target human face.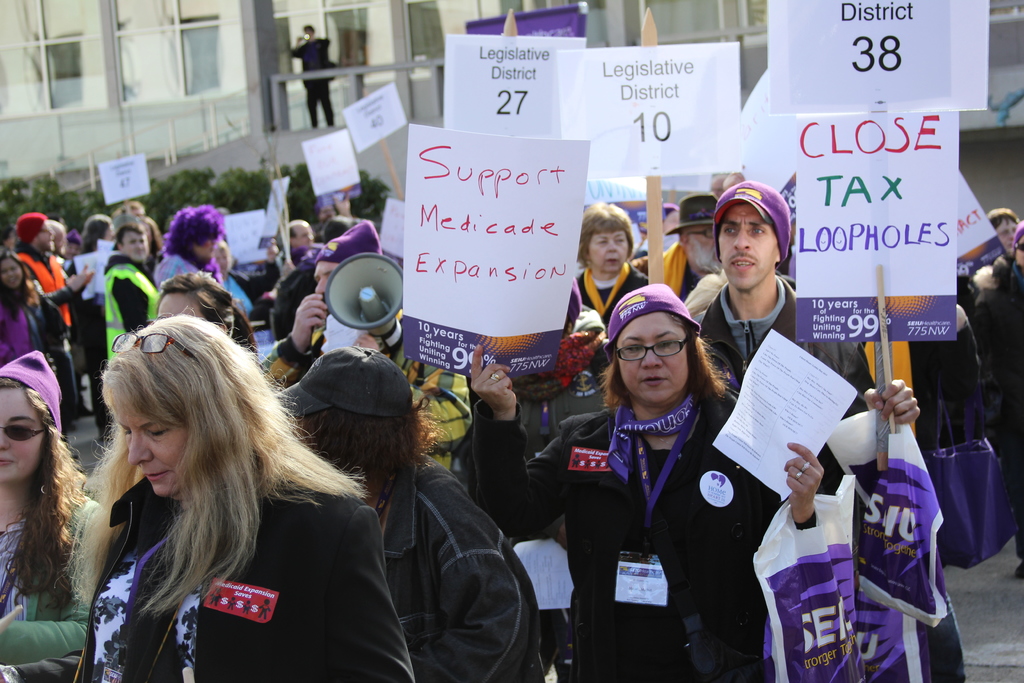
Target region: (left=122, top=227, right=148, bottom=263).
